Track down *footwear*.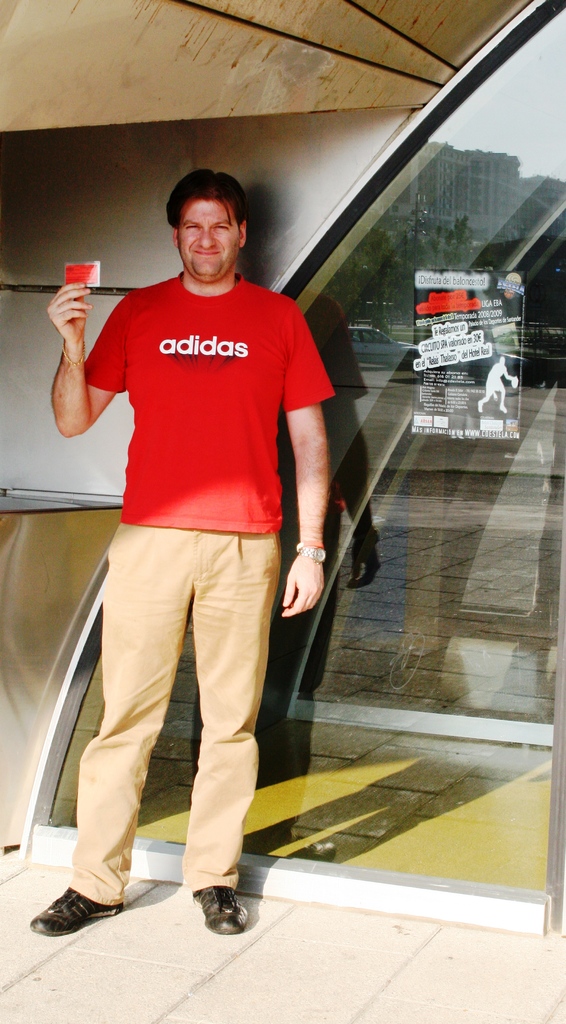
Tracked to [23,880,119,938].
